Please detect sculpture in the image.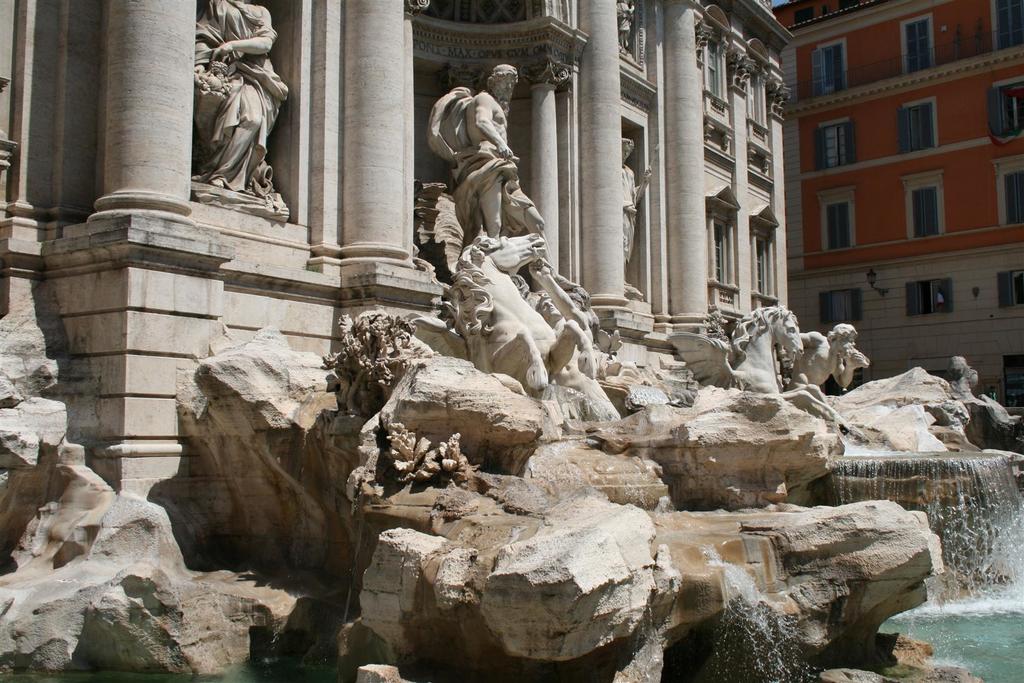
614/0/638/53.
